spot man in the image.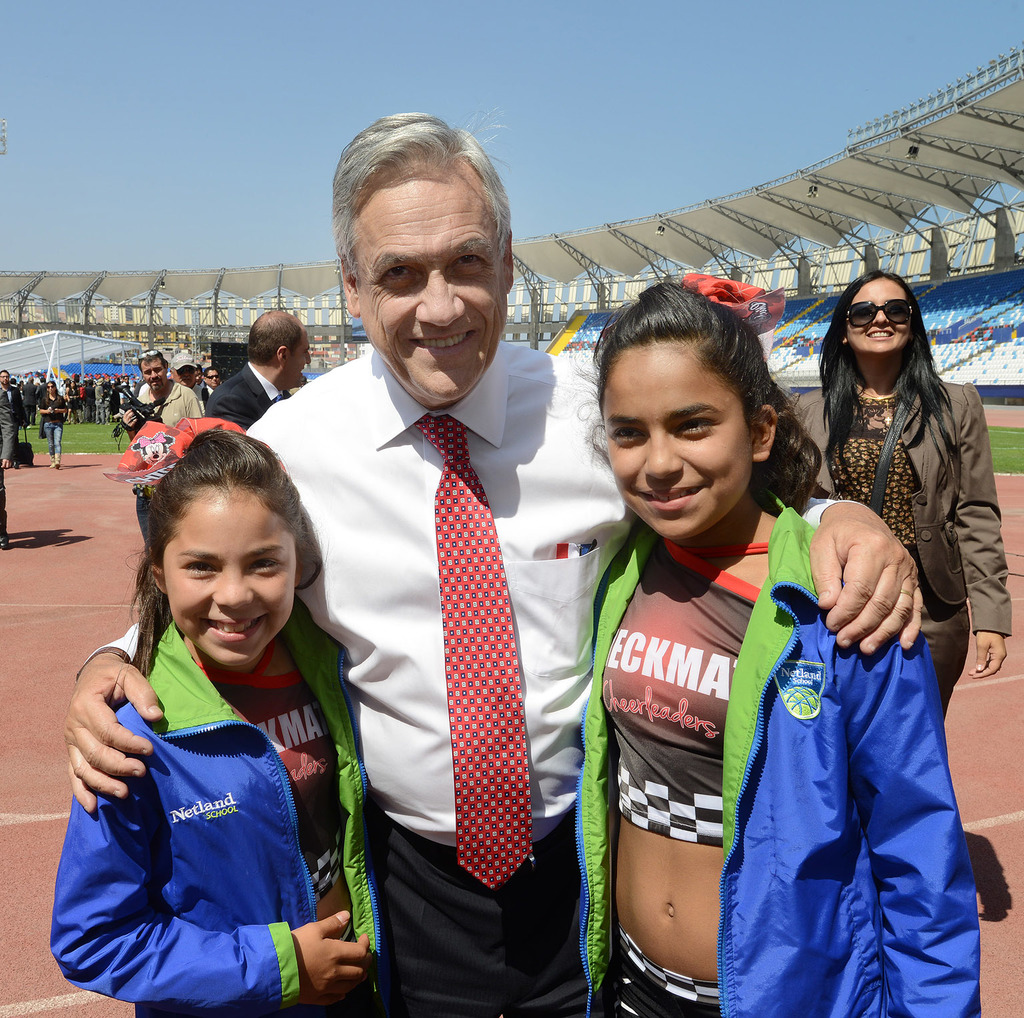
man found at left=201, top=306, right=310, bottom=432.
